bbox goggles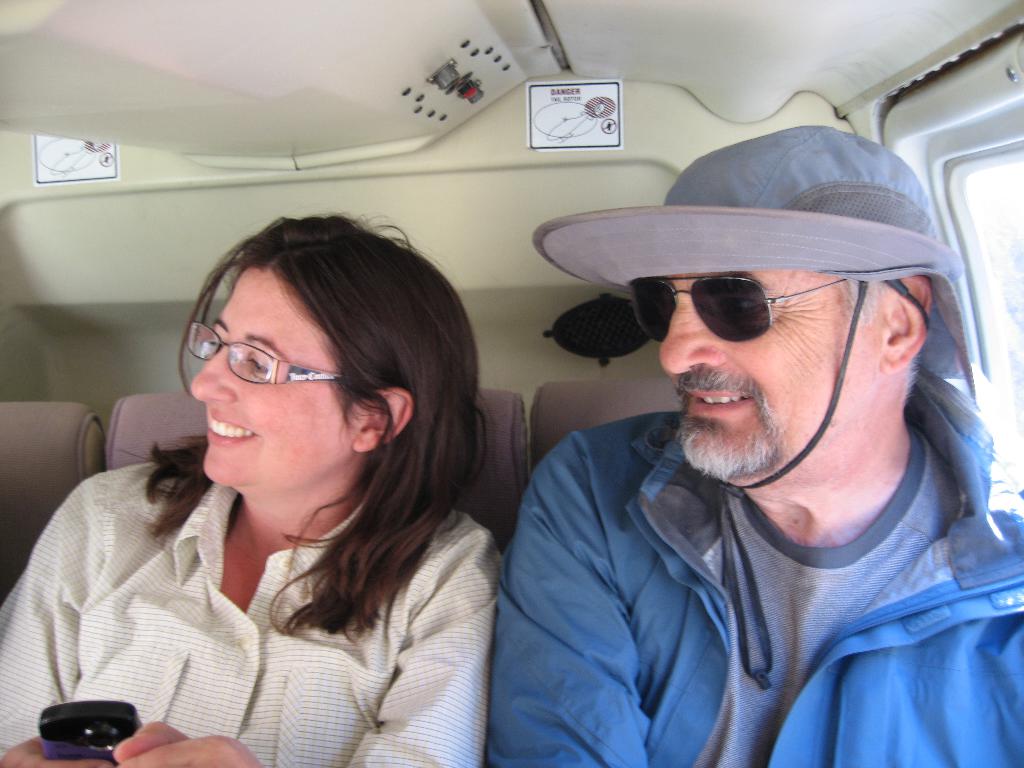
l=618, t=272, r=850, b=342
